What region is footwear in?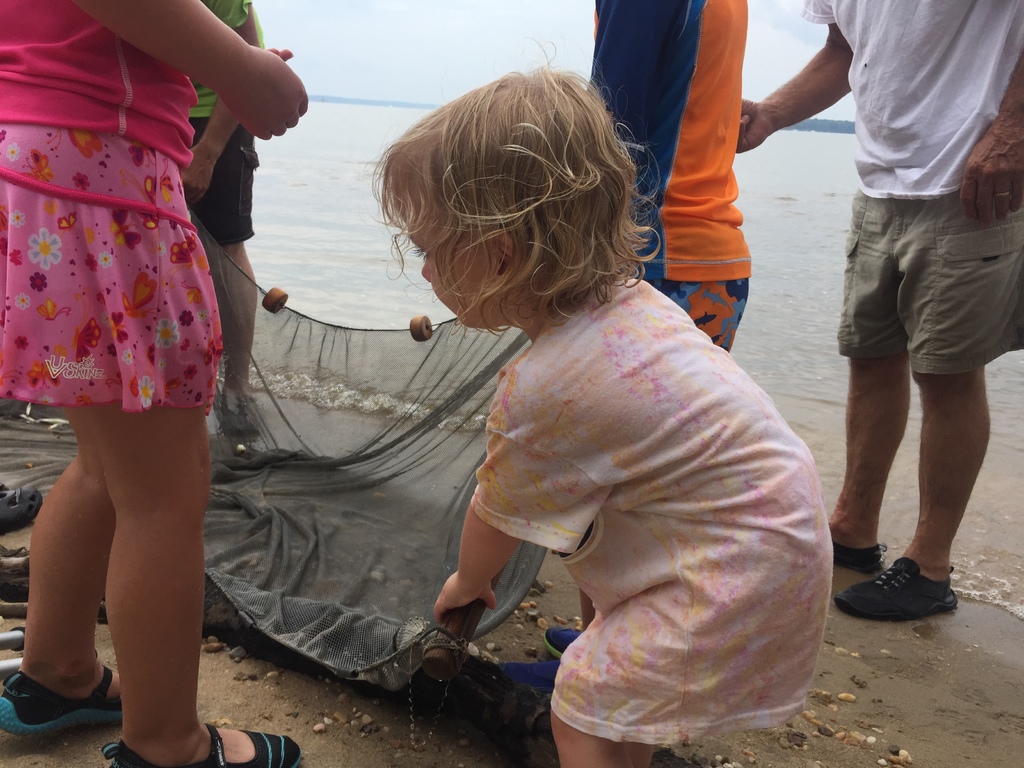
834/542/879/566.
